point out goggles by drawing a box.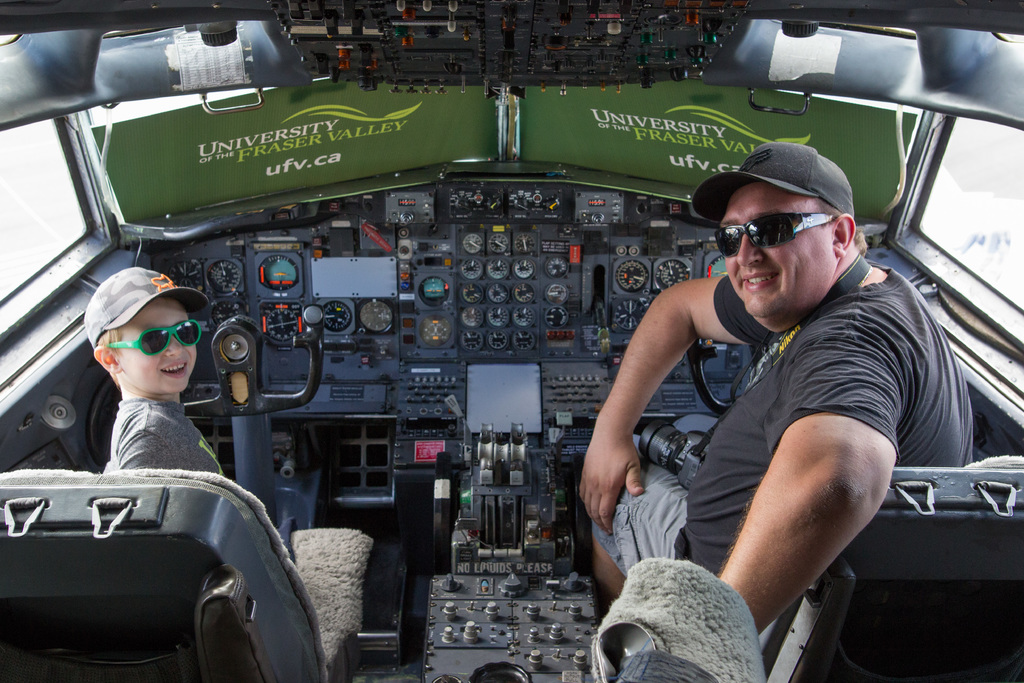
left=106, top=327, right=202, bottom=356.
